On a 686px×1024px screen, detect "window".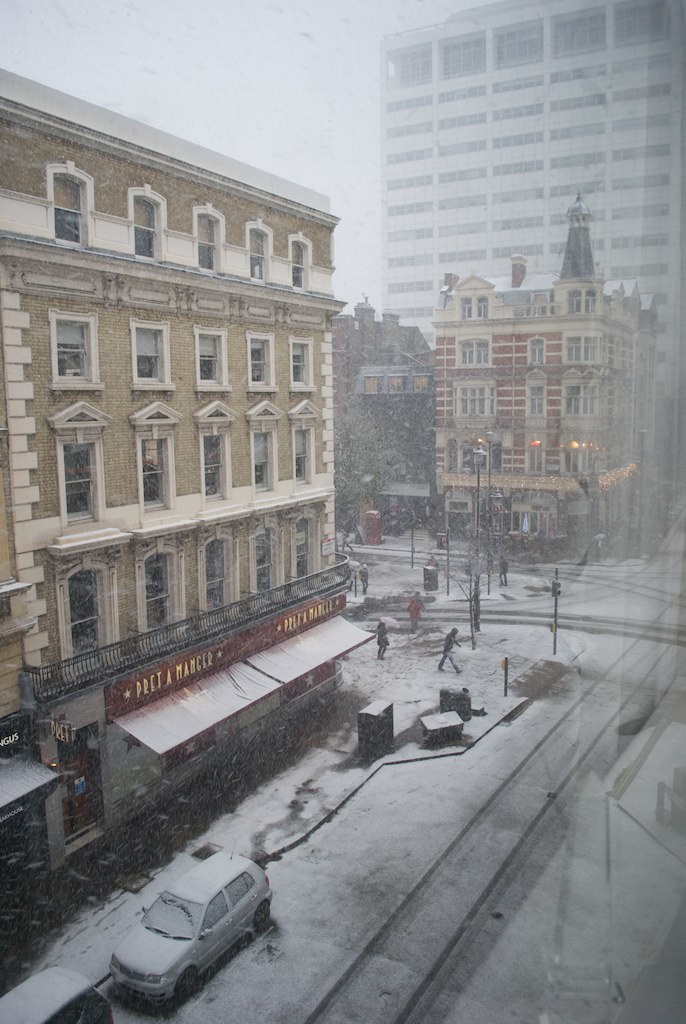
pyautogui.locateOnScreen(523, 376, 546, 432).
